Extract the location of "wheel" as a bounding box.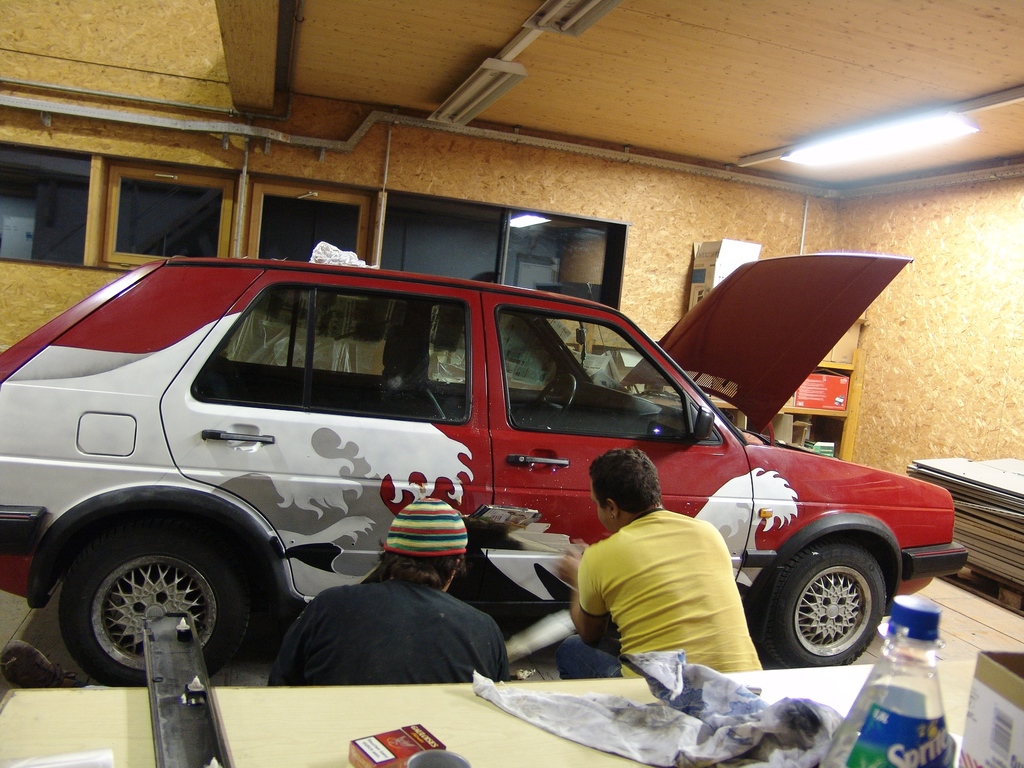
l=532, t=373, r=577, b=416.
